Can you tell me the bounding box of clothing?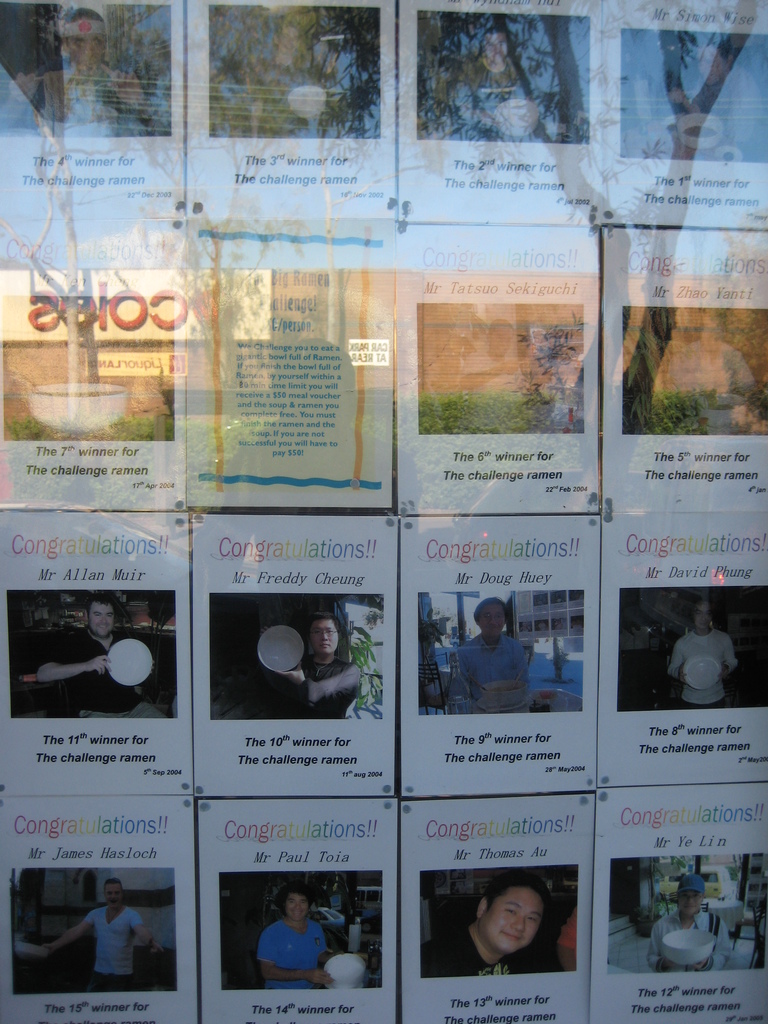
461,632,532,695.
